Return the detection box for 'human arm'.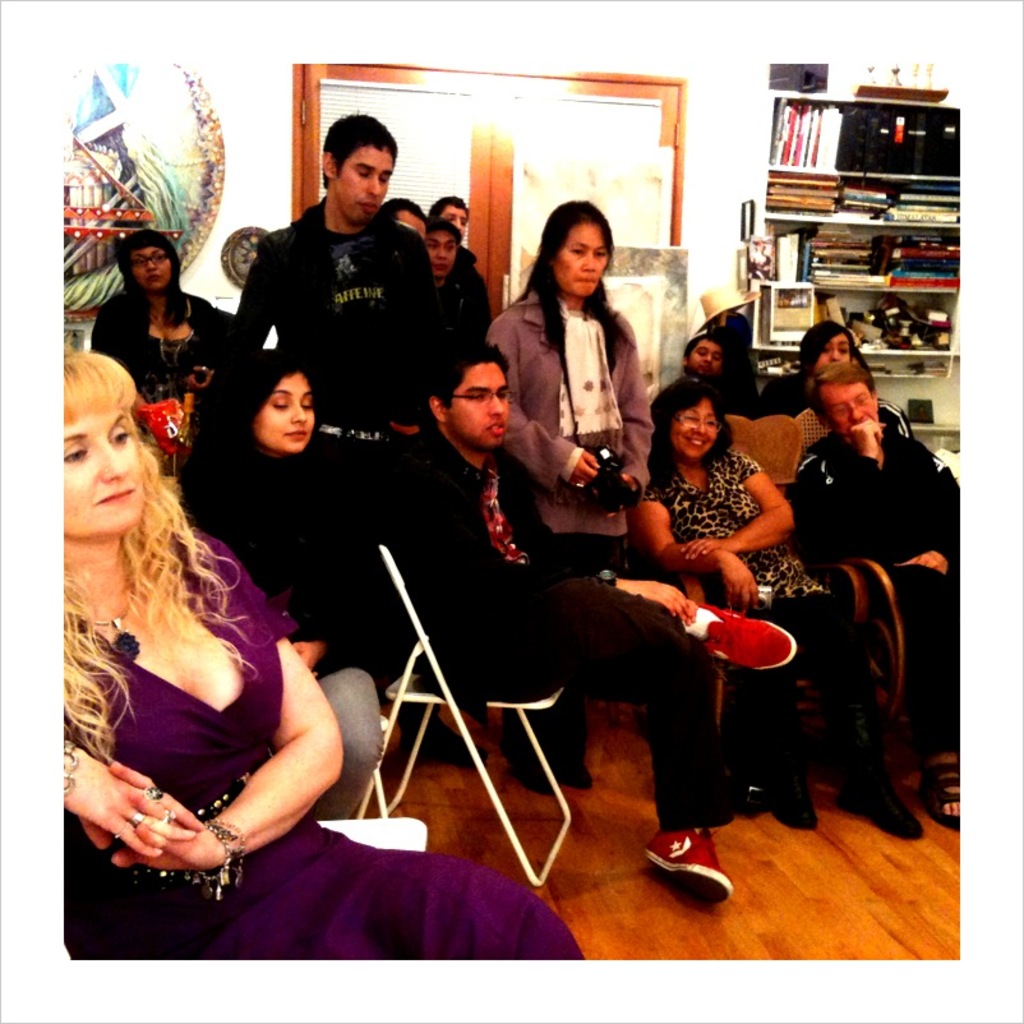
(left=908, top=453, right=961, bottom=592).
